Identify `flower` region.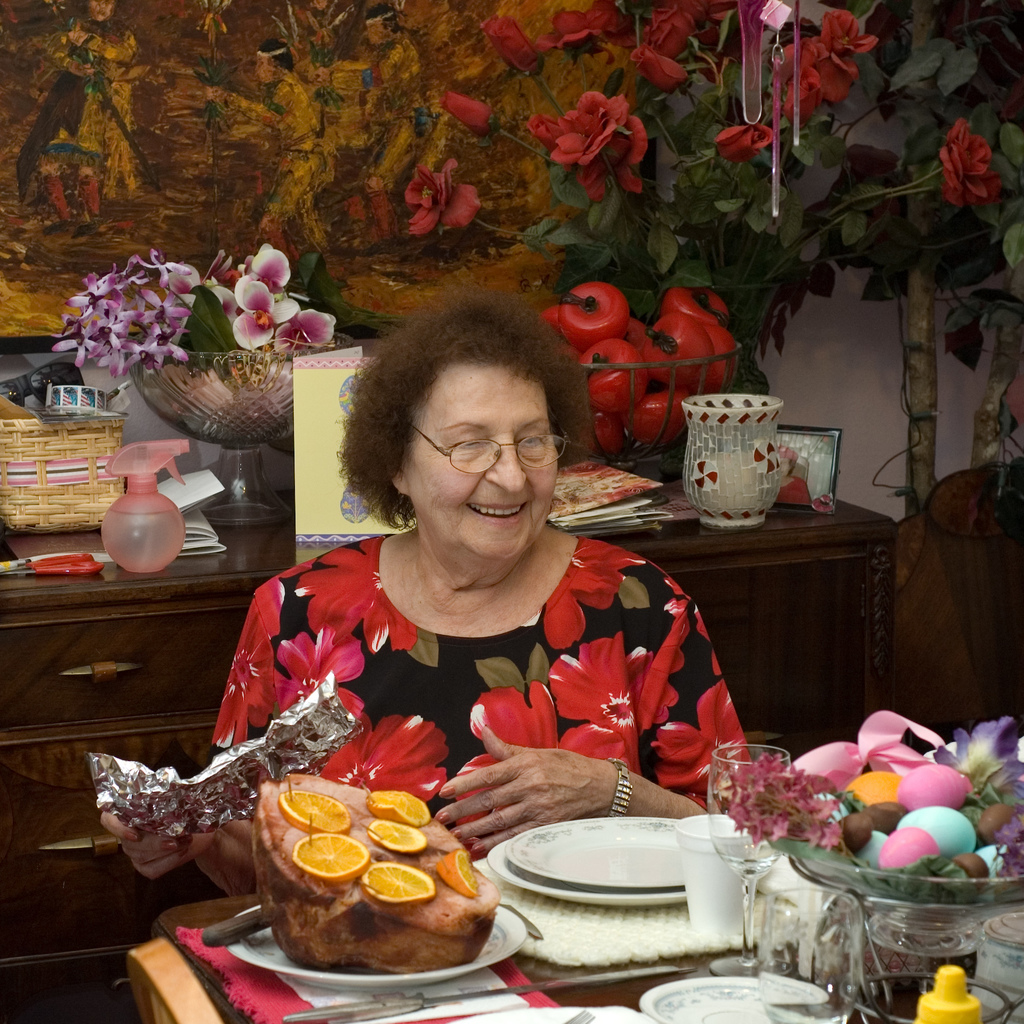
Region: x1=481, y1=11, x2=547, y2=77.
